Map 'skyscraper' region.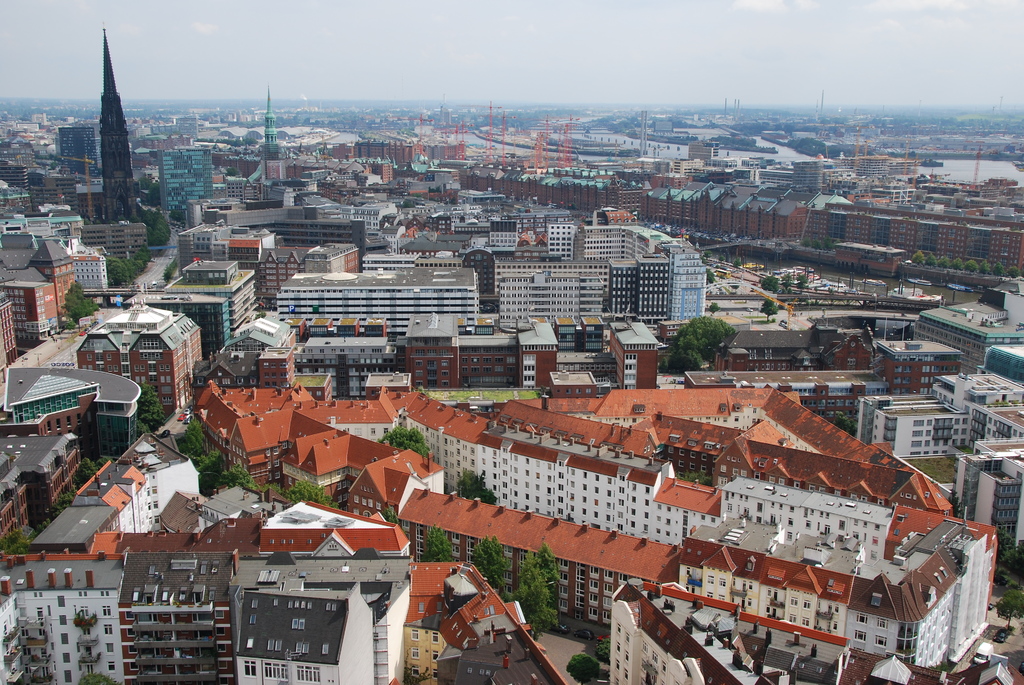
Mapped to 606 259 639 318.
